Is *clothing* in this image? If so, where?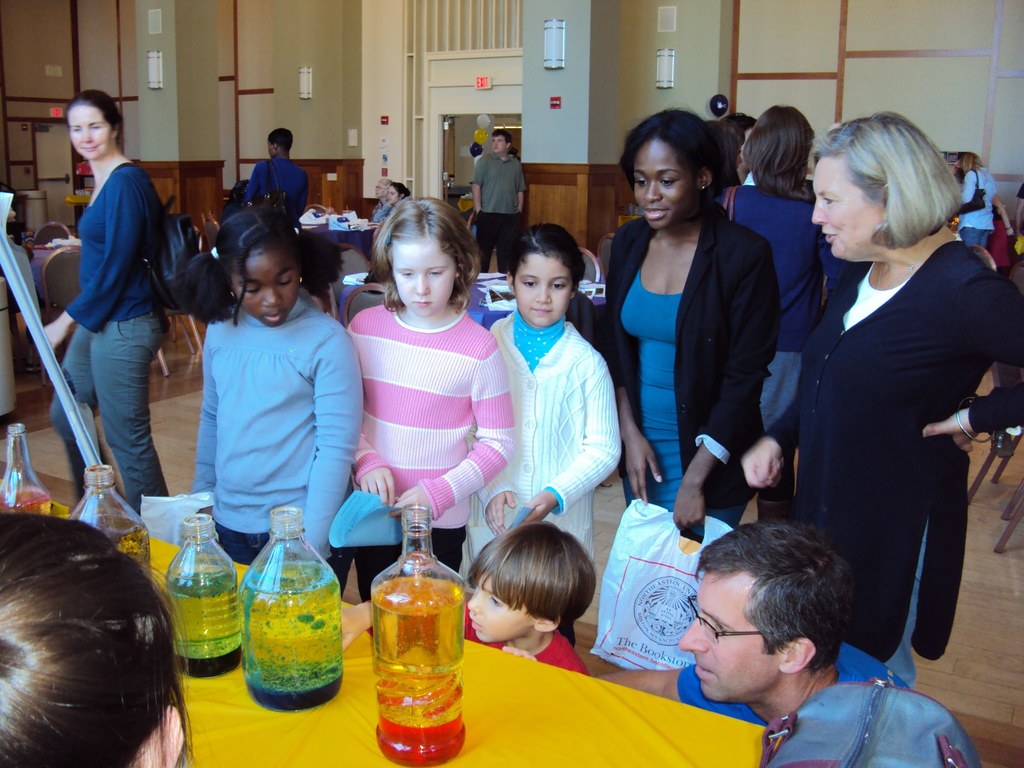
Yes, at bbox=[72, 156, 166, 494].
